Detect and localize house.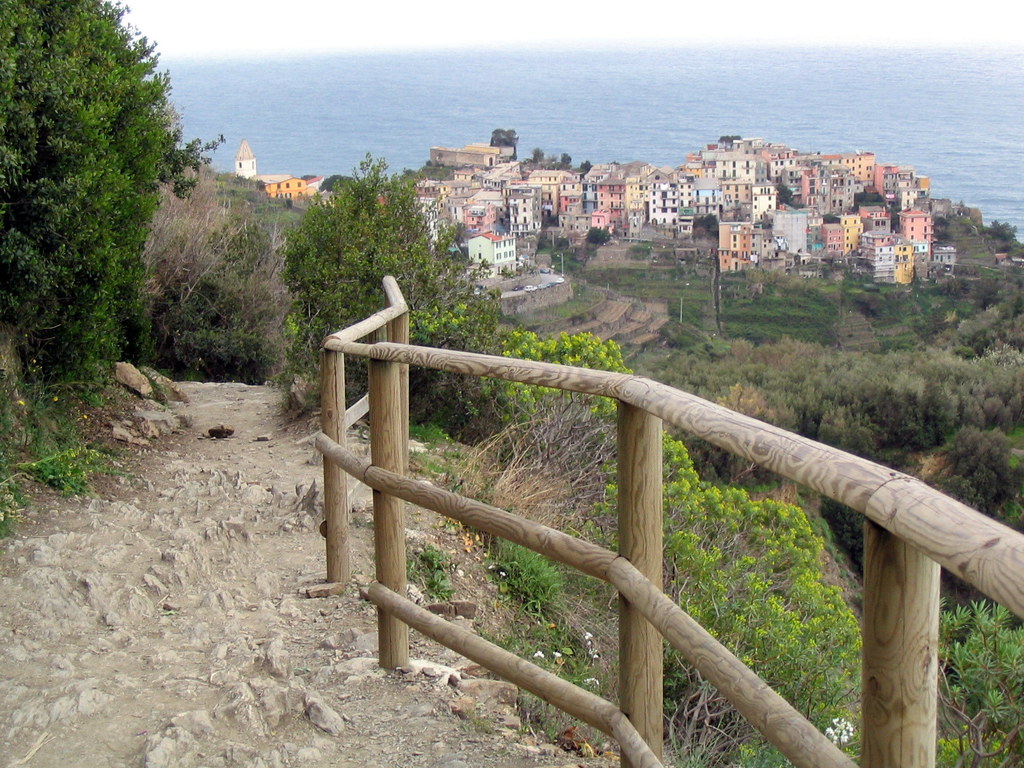
Localized at [680,138,960,287].
